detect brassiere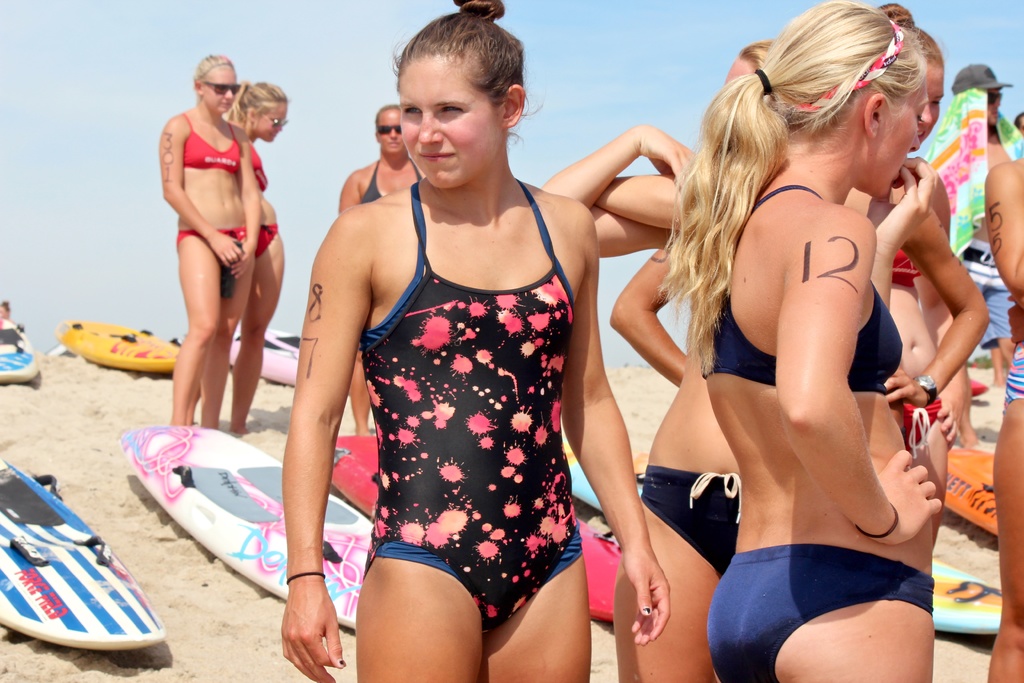
703 185 903 394
